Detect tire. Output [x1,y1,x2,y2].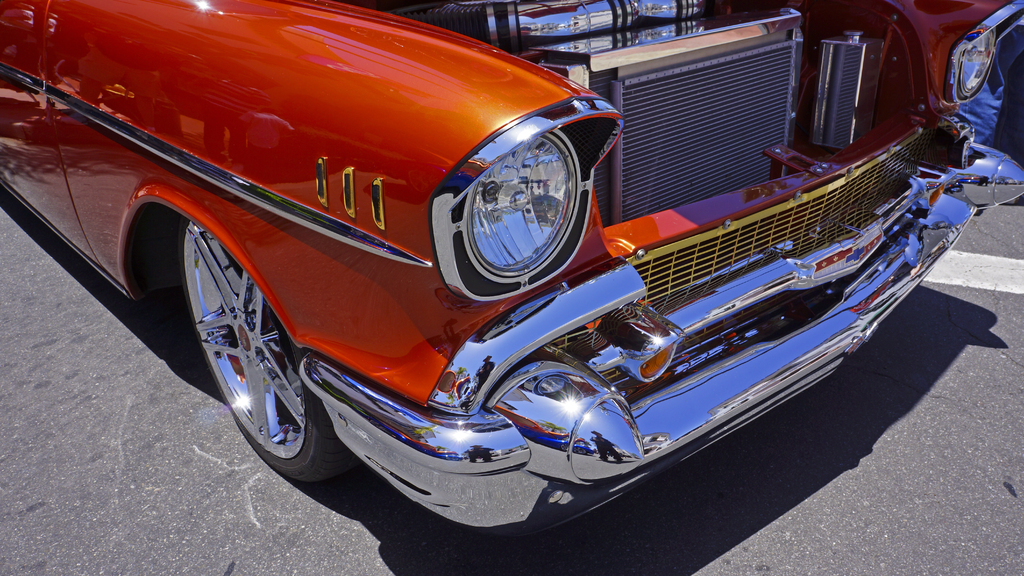
[171,211,334,506].
